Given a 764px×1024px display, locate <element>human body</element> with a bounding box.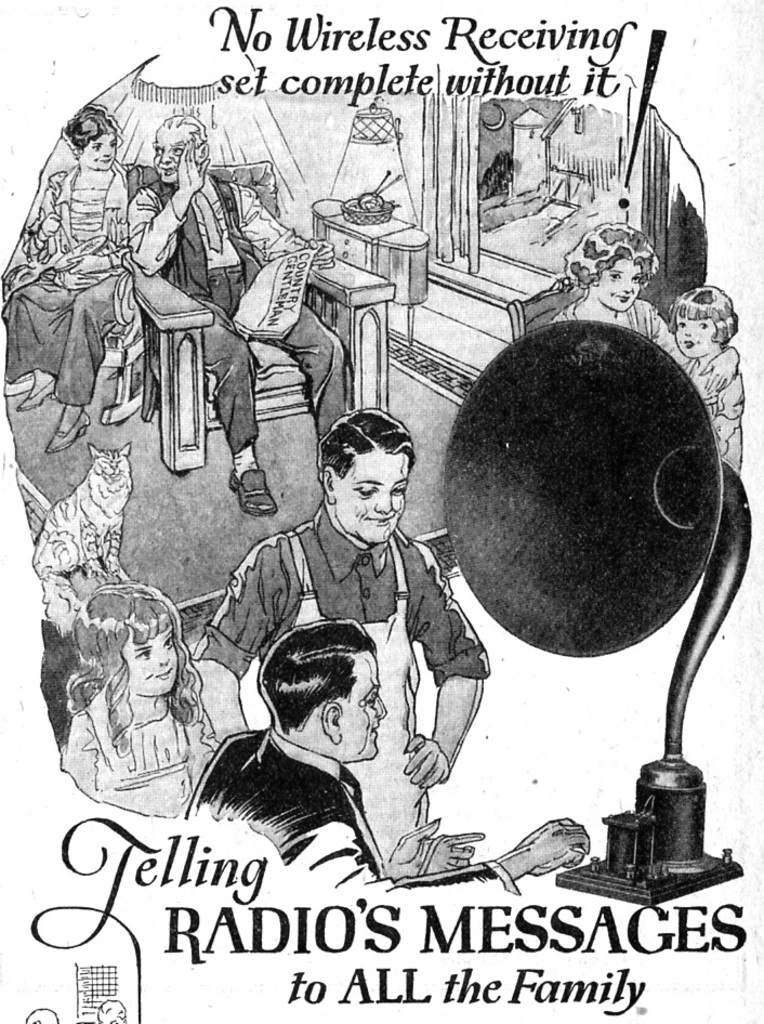
Located: box(186, 398, 490, 866).
